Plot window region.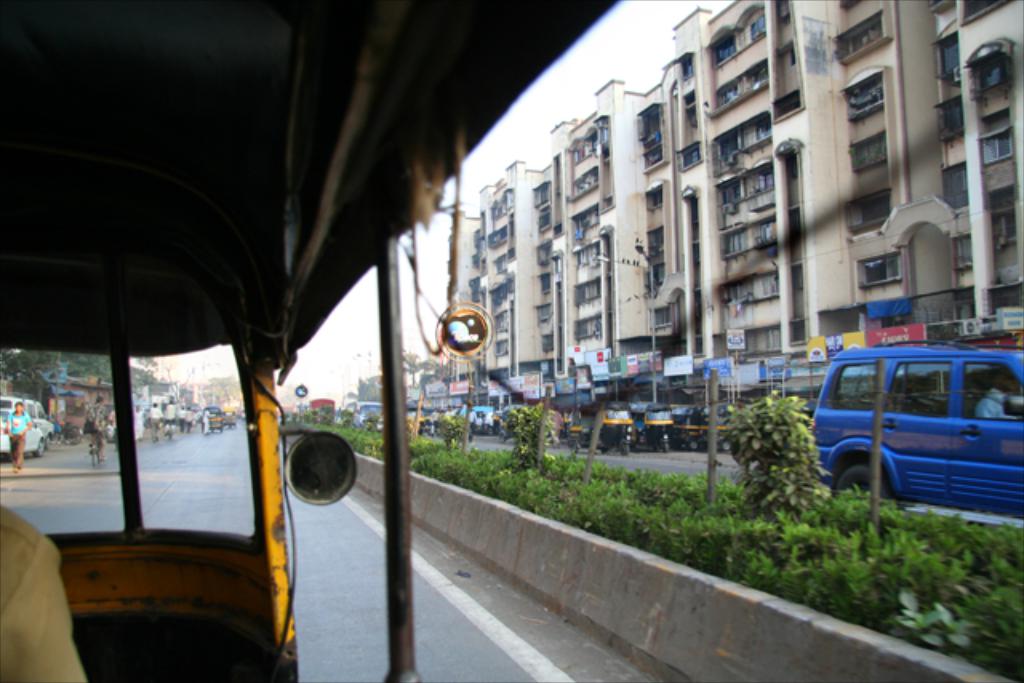
Plotted at 570,133,597,160.
